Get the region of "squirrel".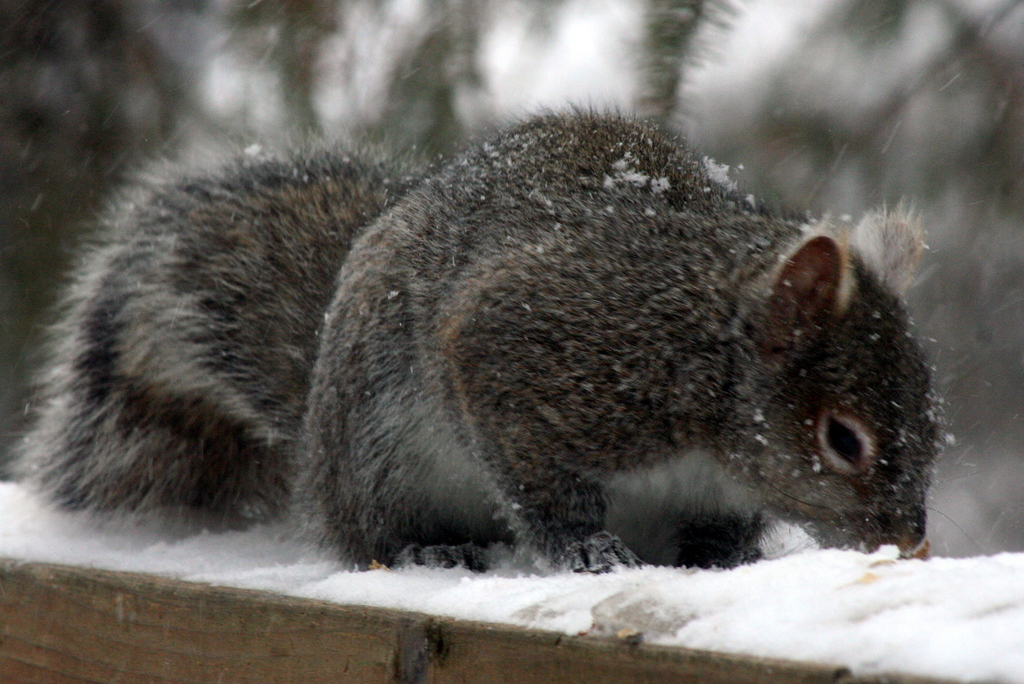
{"left": 0, "top": 93, "right": 948, "bottom": 592}.
